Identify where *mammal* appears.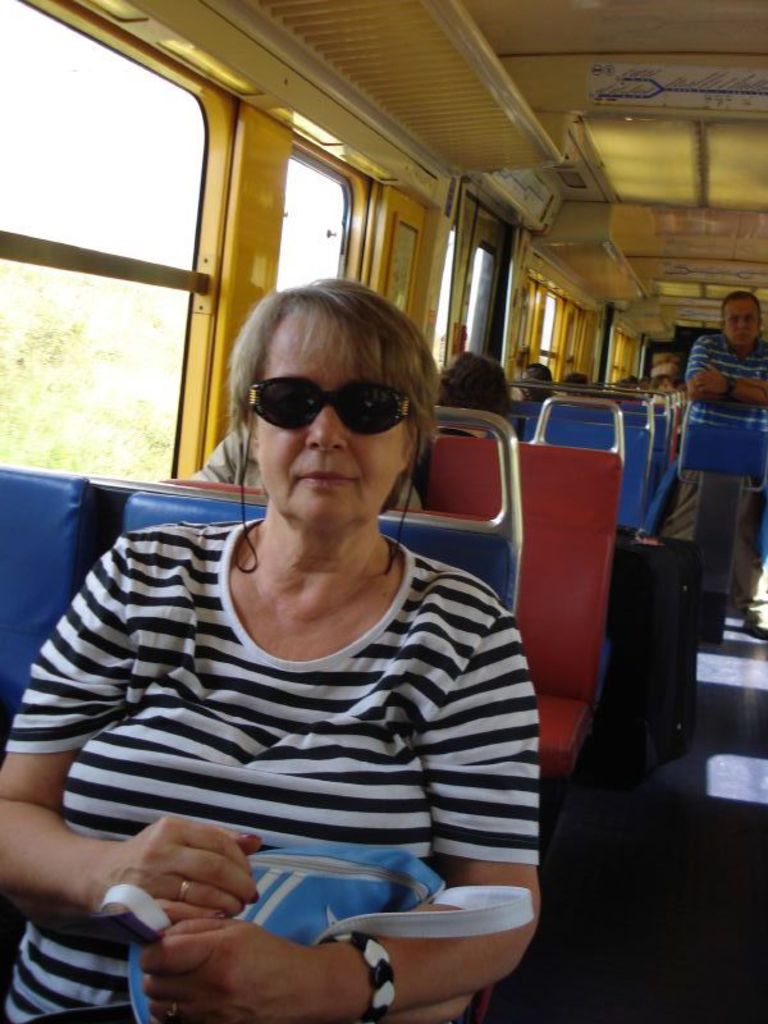
Appears at detection(568, 371, 593, 392).
